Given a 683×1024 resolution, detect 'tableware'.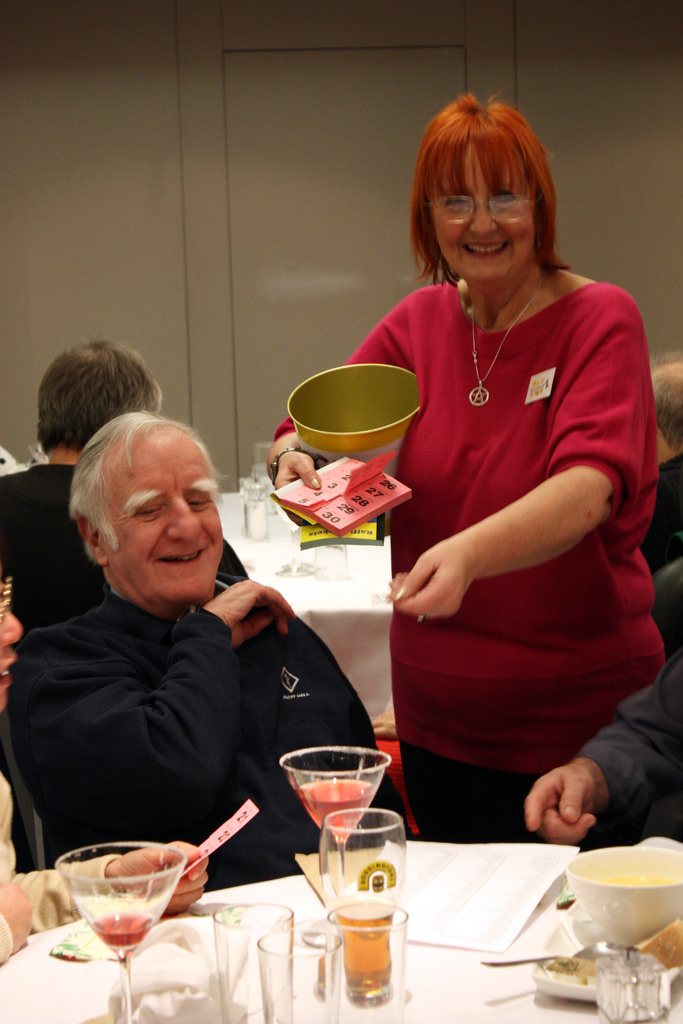
bbox(320, 798, 407, 970).
